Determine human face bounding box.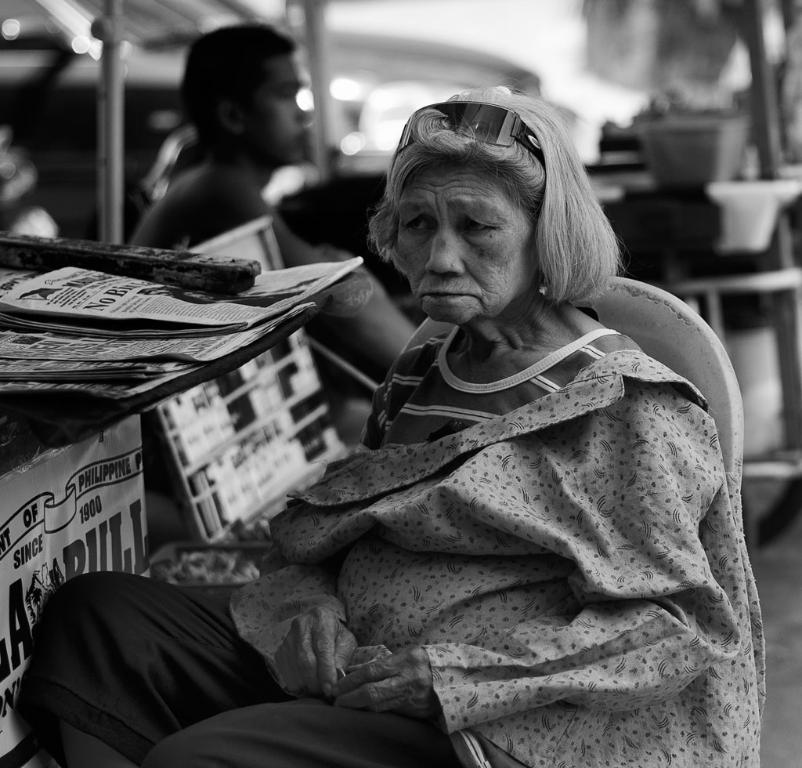
Determined: 393, 171, 536, 324.
